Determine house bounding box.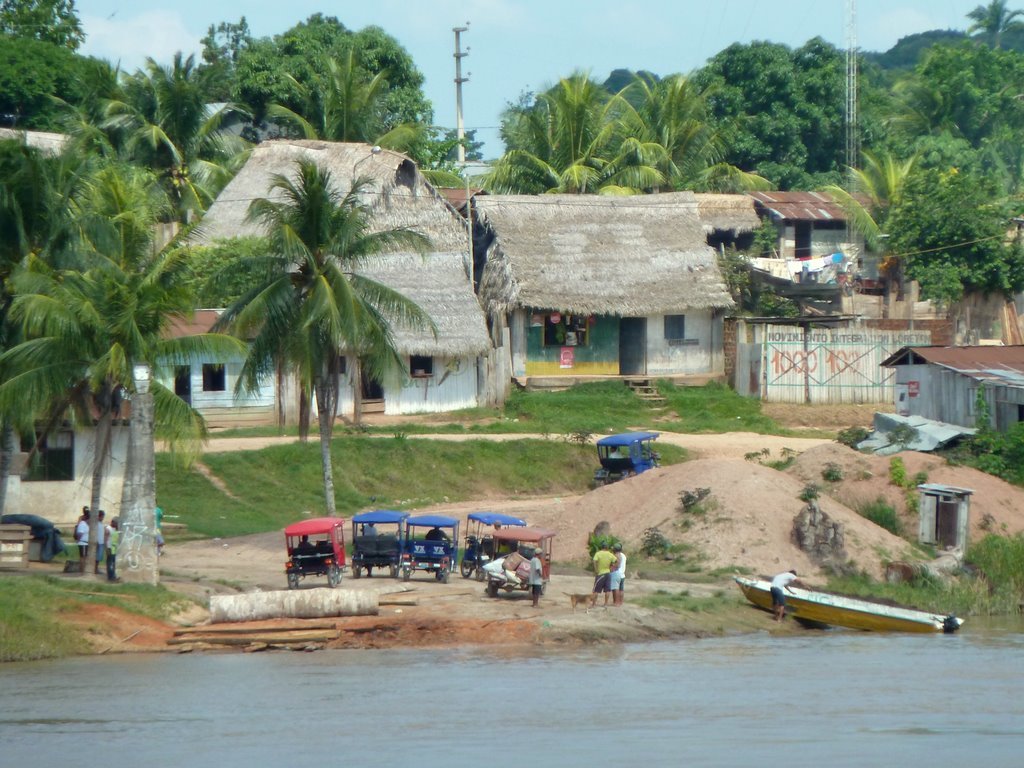
Determined: {"left": 459, "top": 192, "right": 731, "bottom": 397}.
